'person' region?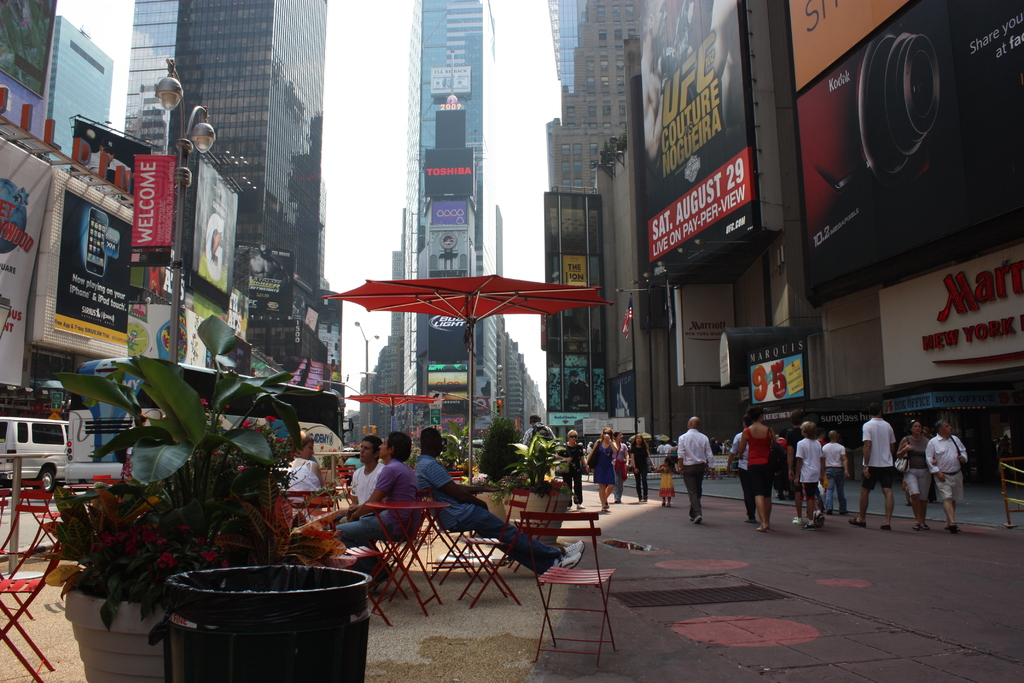
Rect(347, 436, 391, 586)
